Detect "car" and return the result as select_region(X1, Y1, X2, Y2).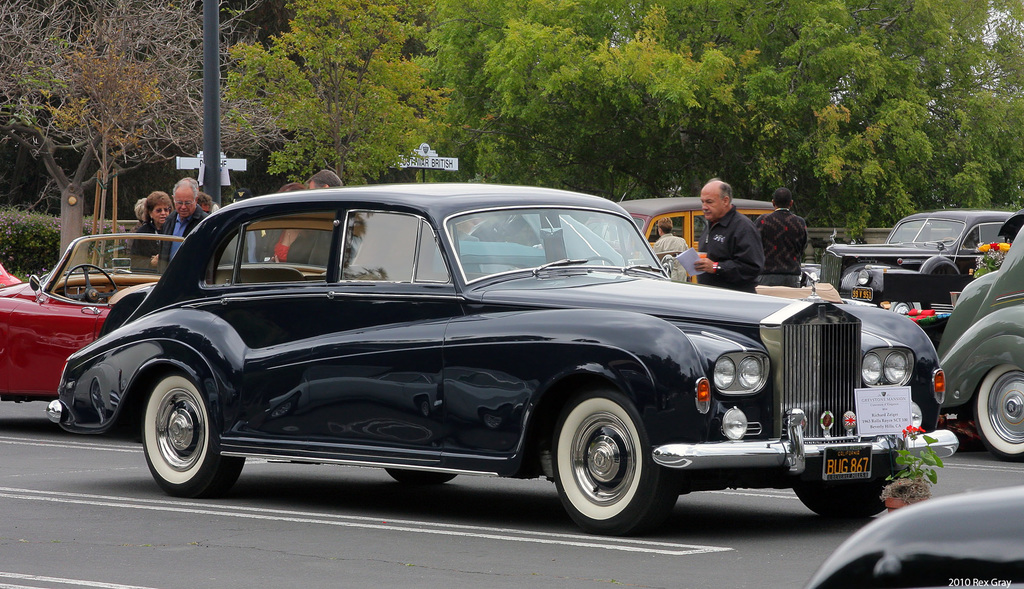
select_region(801, 208, 1023, 301).
